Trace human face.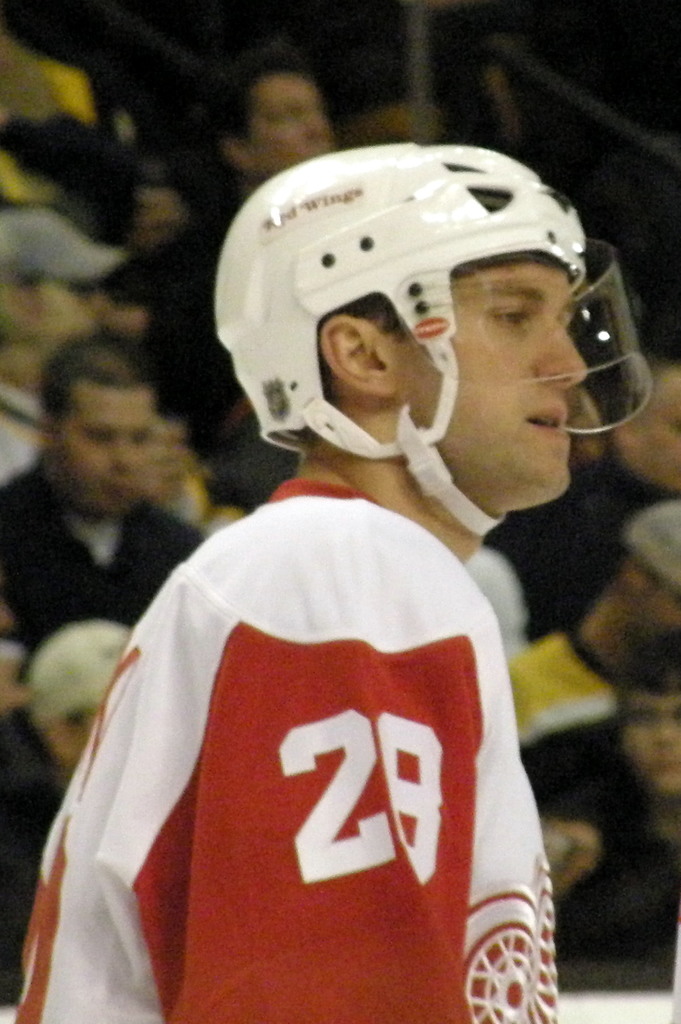
Traced to x1=254 y1=78 x2=333 y2=171.
